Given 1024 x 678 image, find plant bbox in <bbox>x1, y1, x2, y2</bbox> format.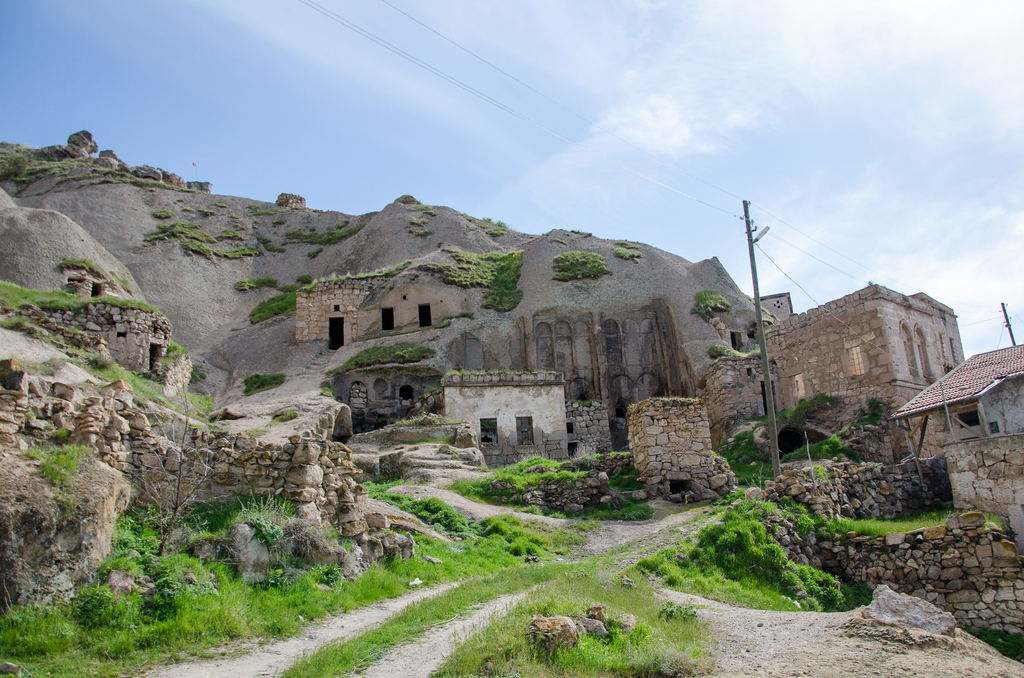
<bbox>428, 385, 442, 391</bbox>.
